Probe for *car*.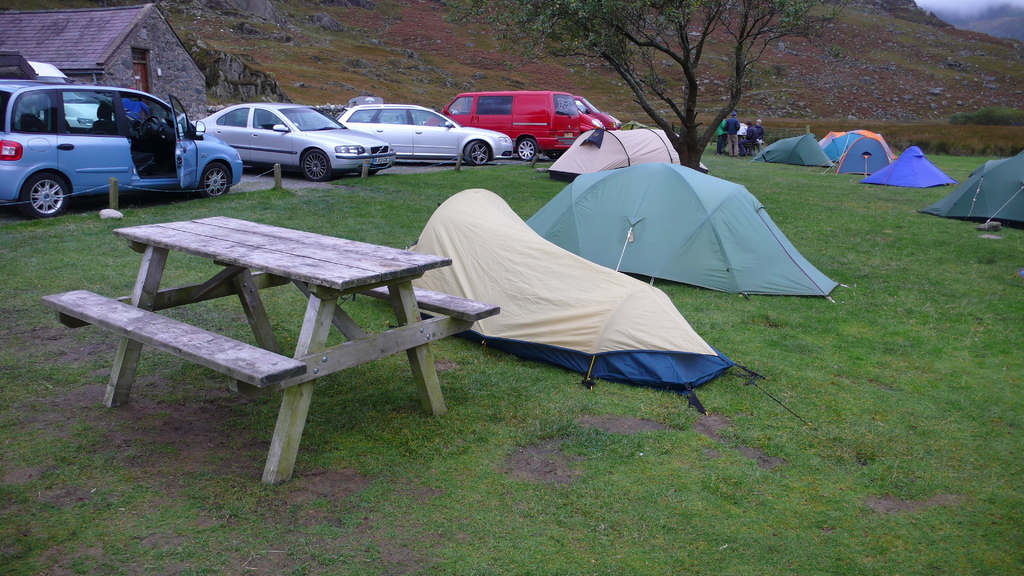
Probe result: l=445, t=88, r=604, b=162.
